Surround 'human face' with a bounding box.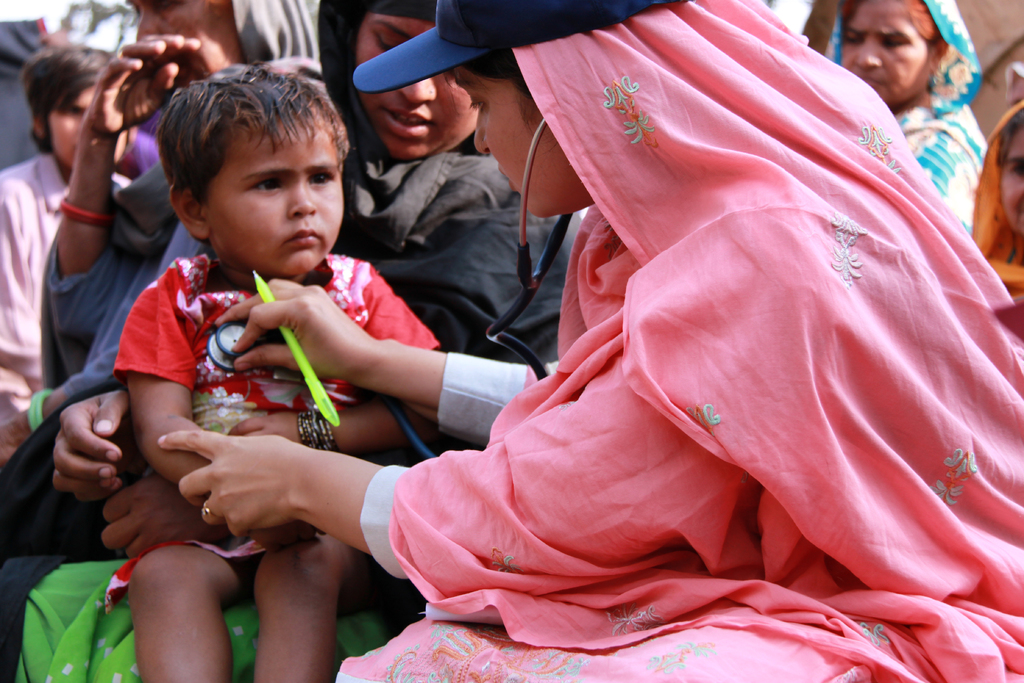
<bbox>839, 0, 936, 110</bbox>.
